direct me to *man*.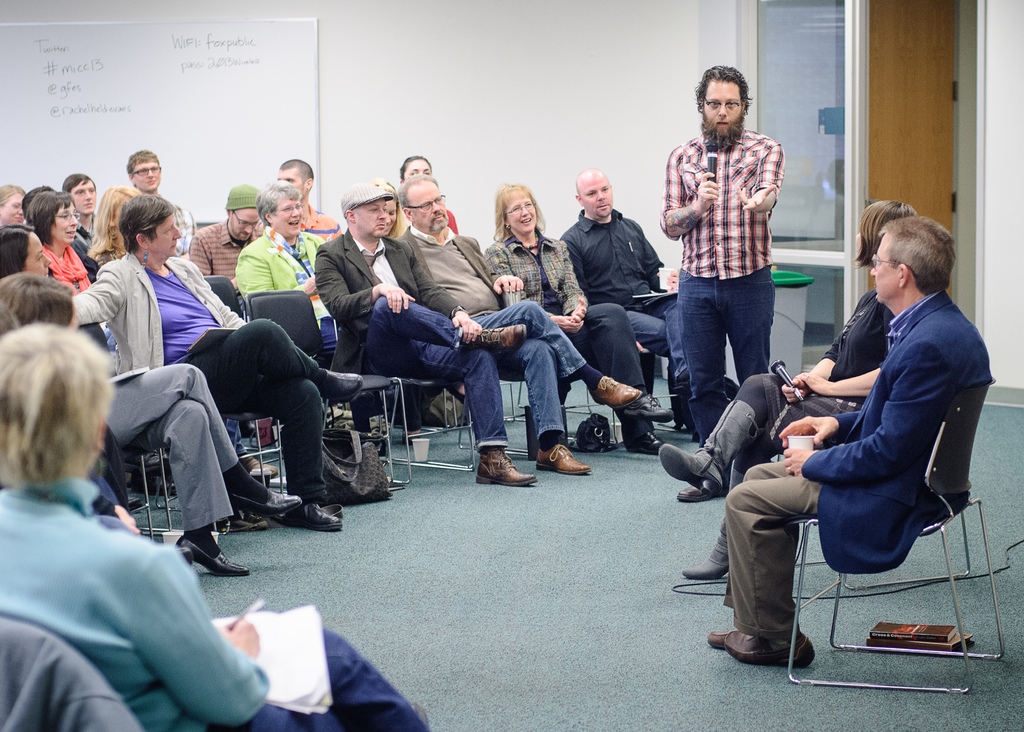
Direction: <region>398, 172, 637, 468</region>.
